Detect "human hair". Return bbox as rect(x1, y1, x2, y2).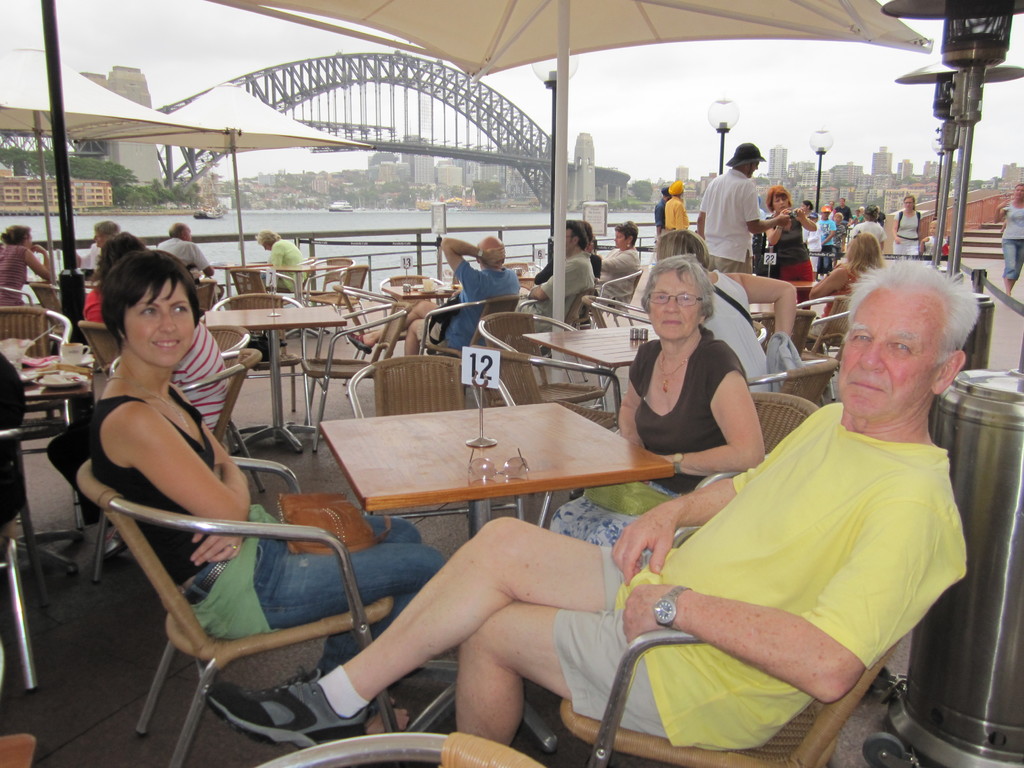
rect(847, 229, 884, 275).
